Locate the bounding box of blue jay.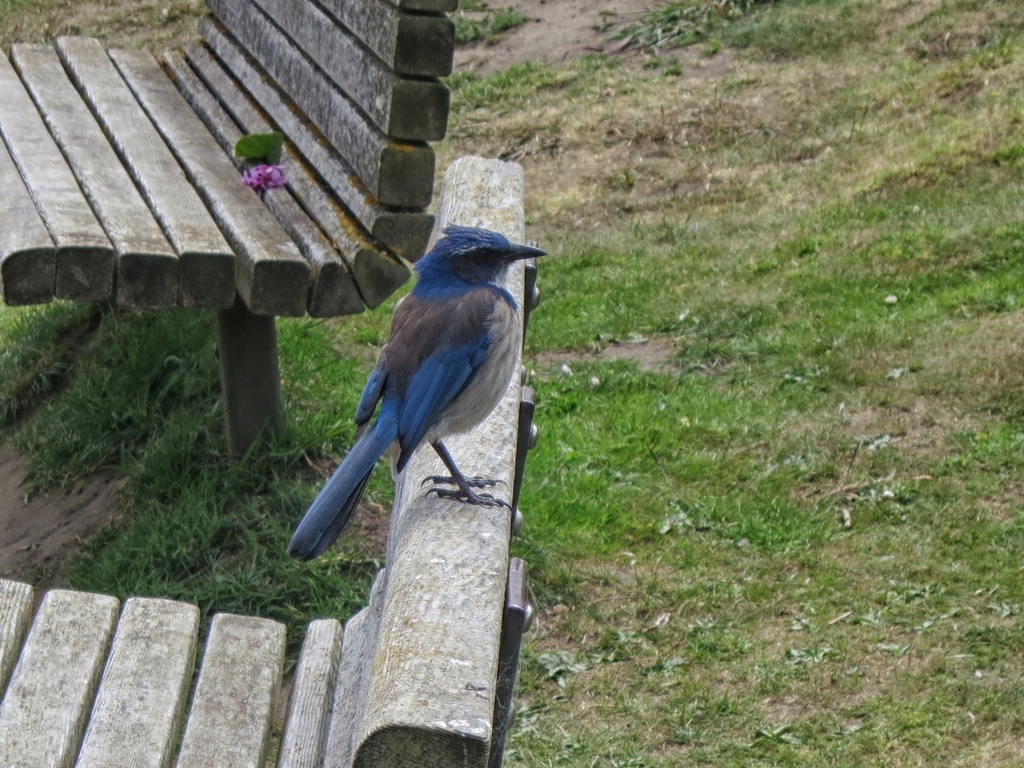
Bounding box: region(284, 217, 549, 562).
